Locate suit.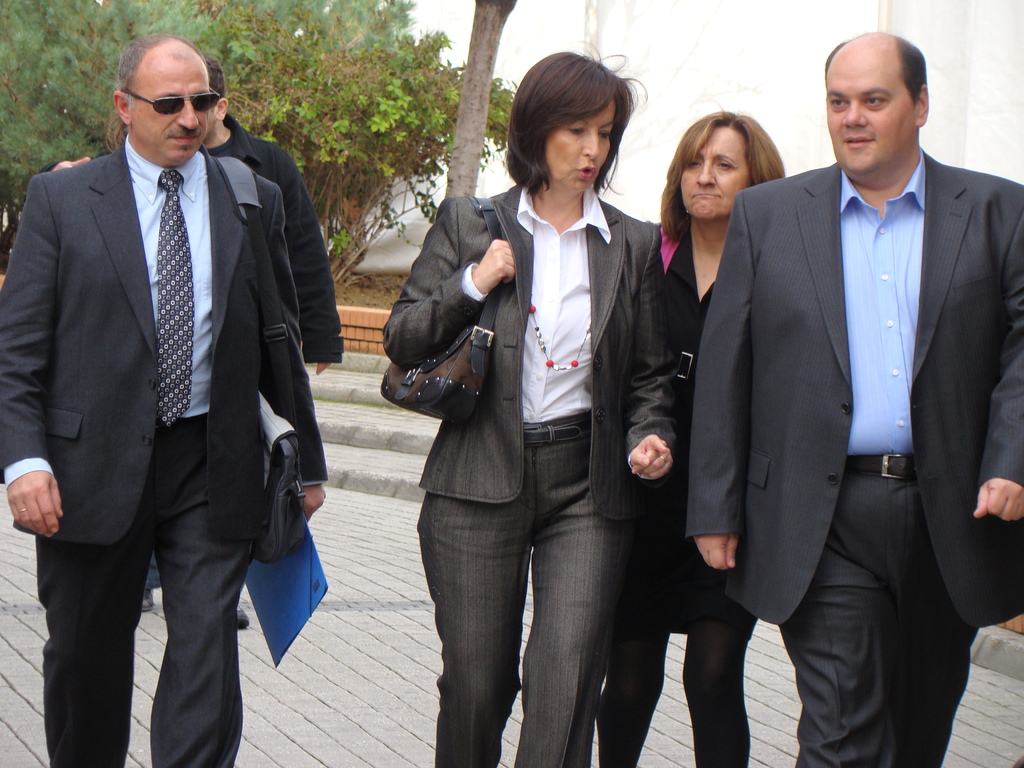
Bounding box: 0:140:335:767.
